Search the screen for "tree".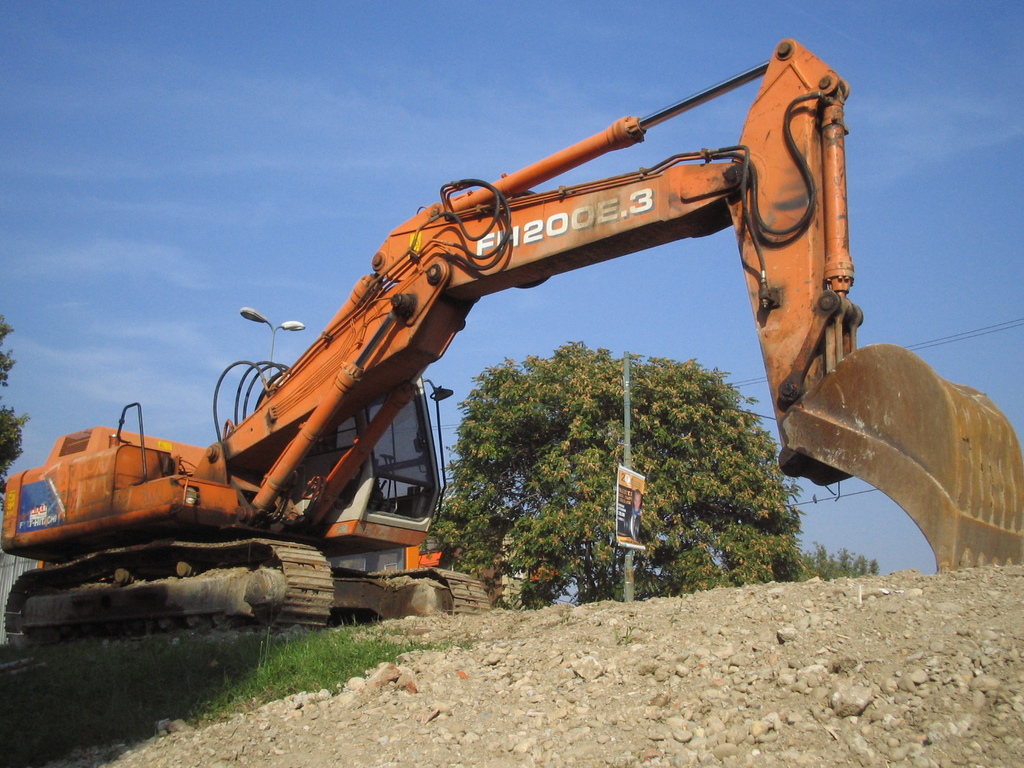
Found at (792,542,877,582).
